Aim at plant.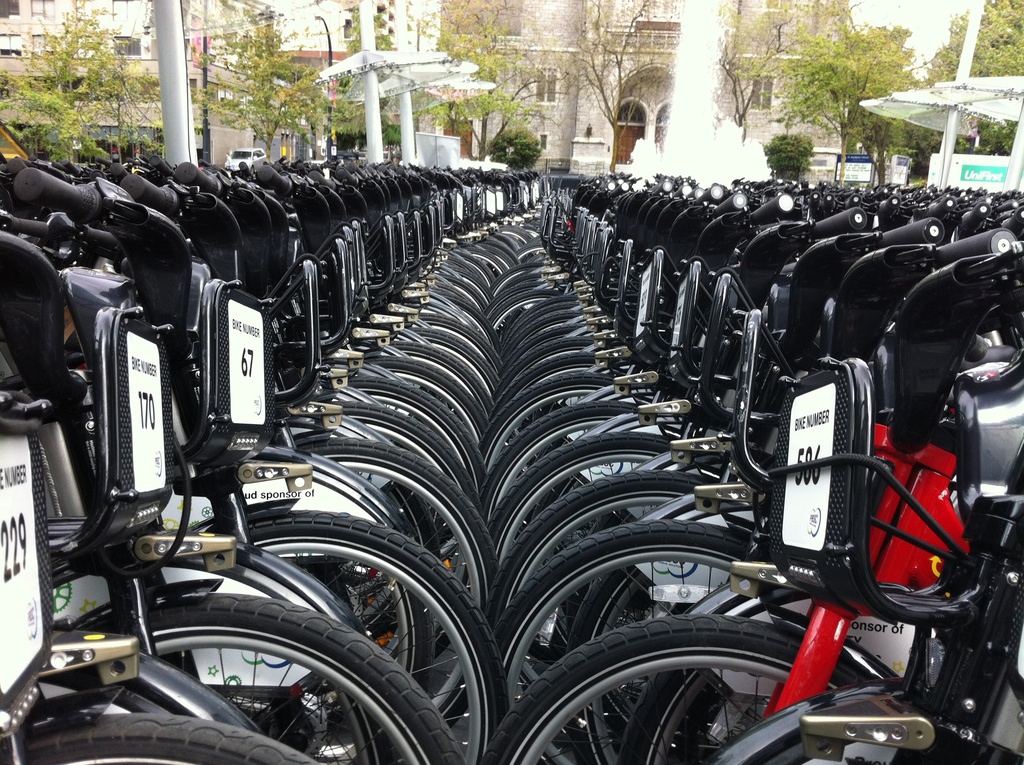
Aimed at Rect(746, 129, 812, 190).
